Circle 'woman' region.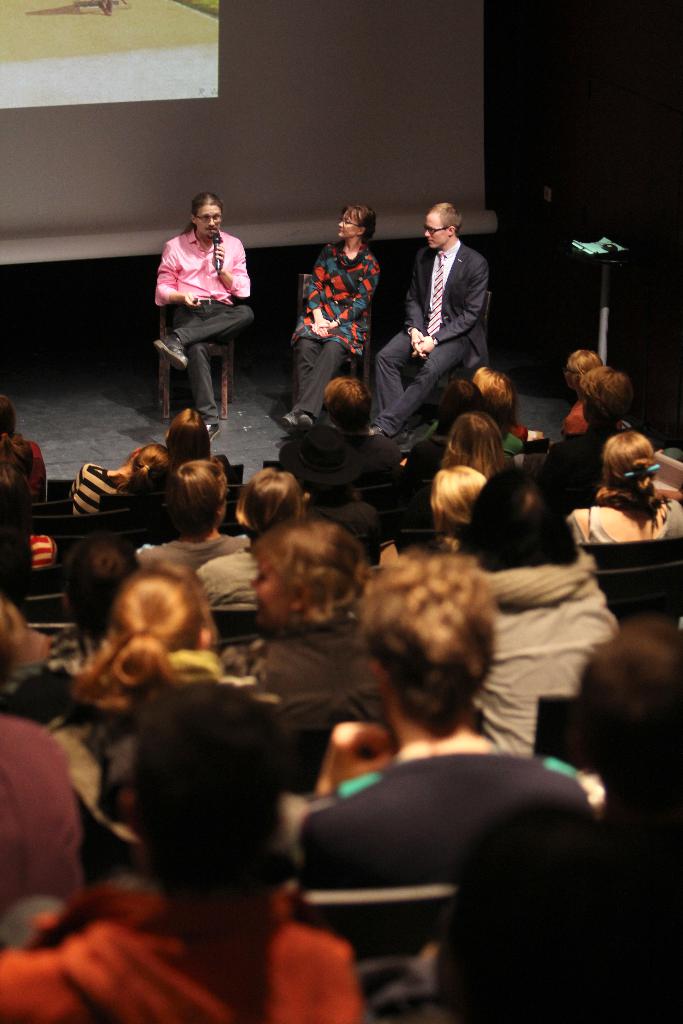
Region: [left=0, top=596, right=50, bottom=673].
